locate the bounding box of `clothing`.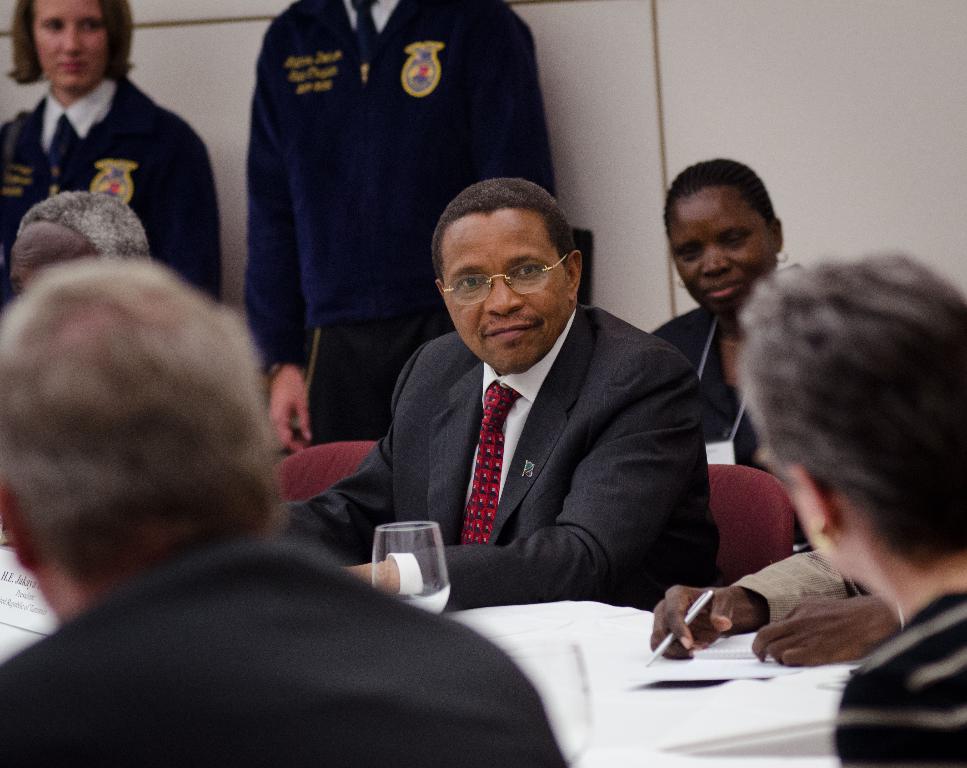
Bounding box: rect(830, 587, 966, 767).
